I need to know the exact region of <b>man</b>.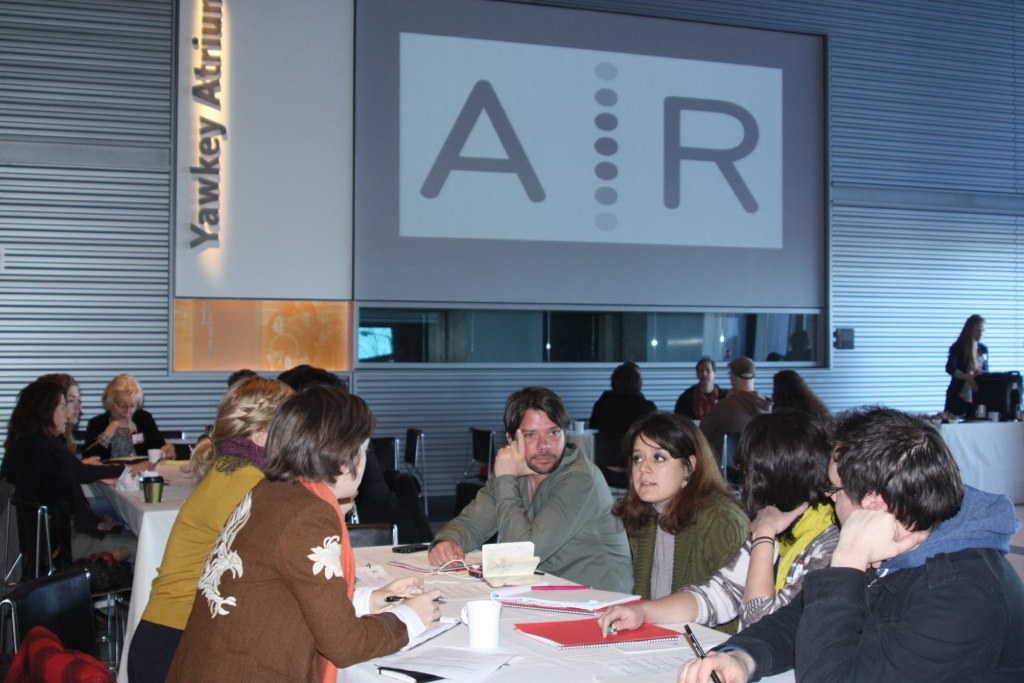
Region: 708,355,776,439.
